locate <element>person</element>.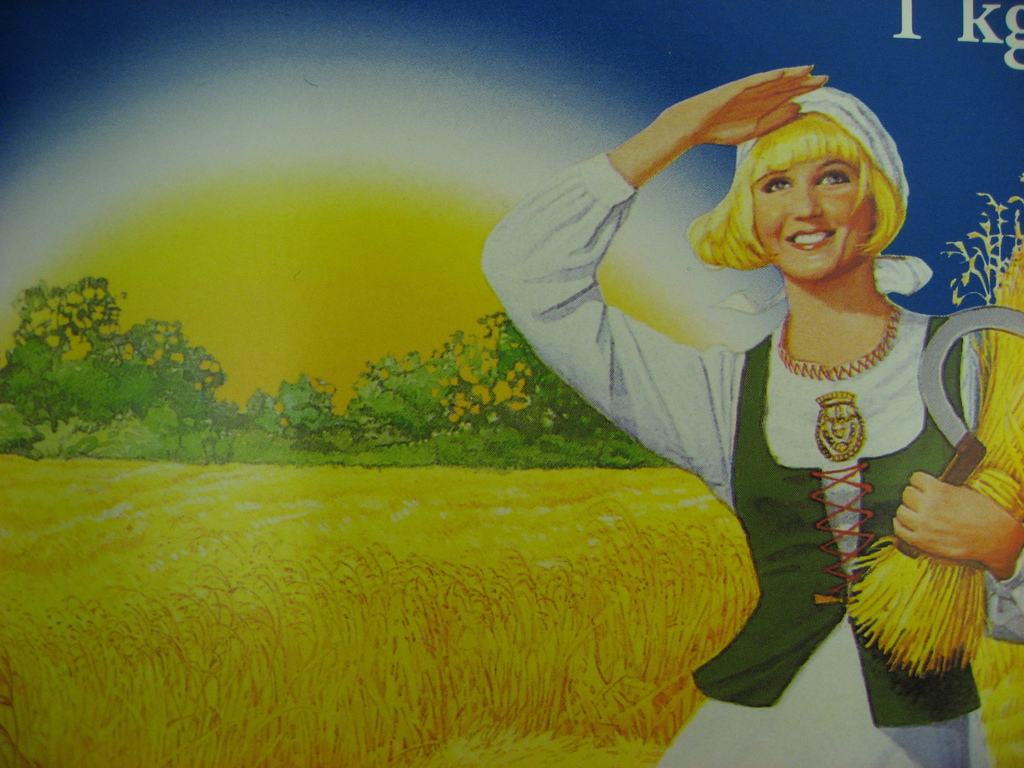
Bounding box: 475,58,1023,767.
